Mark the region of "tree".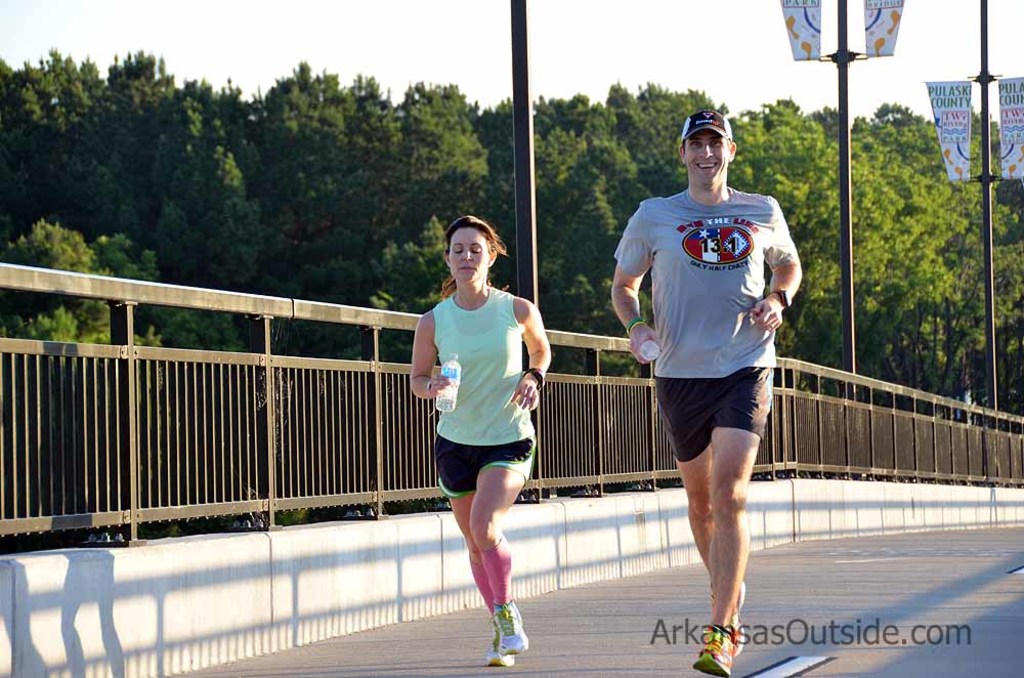
Region: <box>732,98,982,348</box>.
